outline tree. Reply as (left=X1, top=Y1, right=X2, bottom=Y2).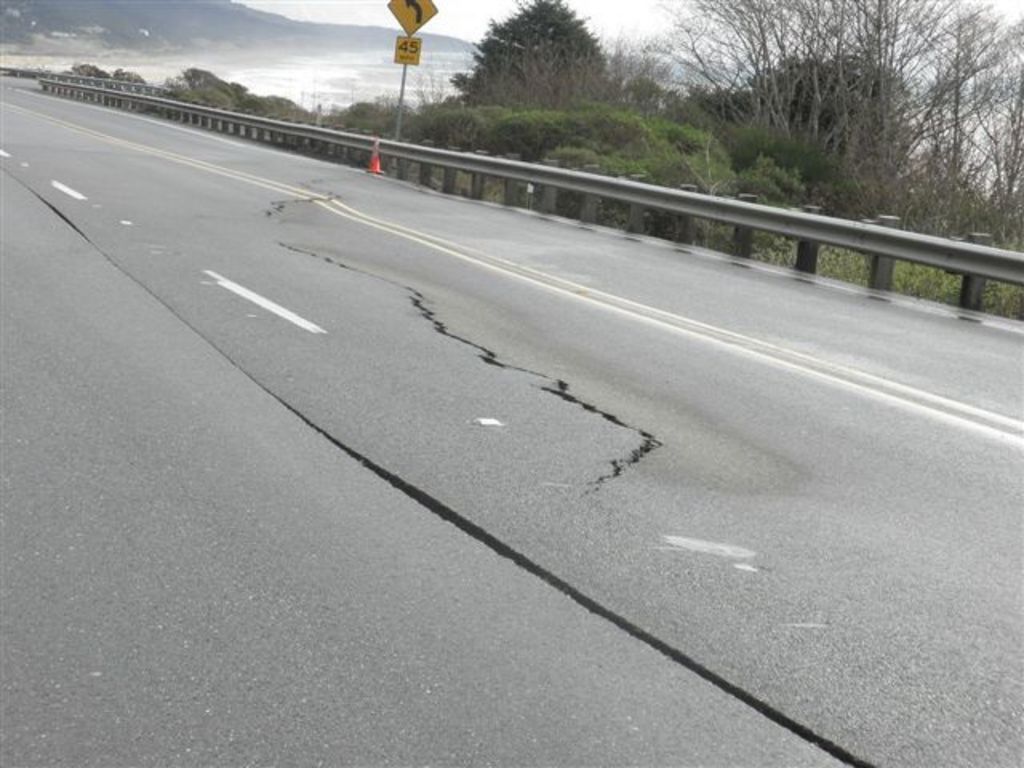
(left=458, top=0, right=622, bottom=99).
